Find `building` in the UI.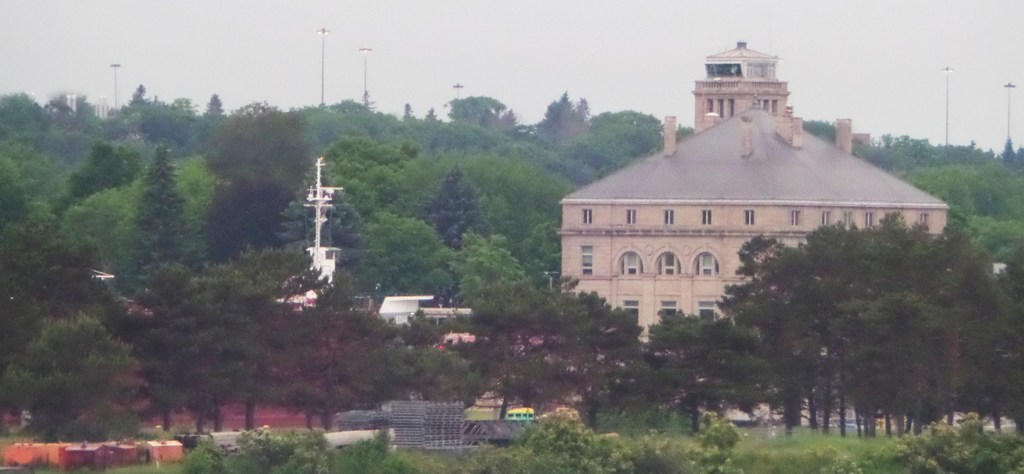
UI element at [left=96, top=283, right=529, bottom=429].
